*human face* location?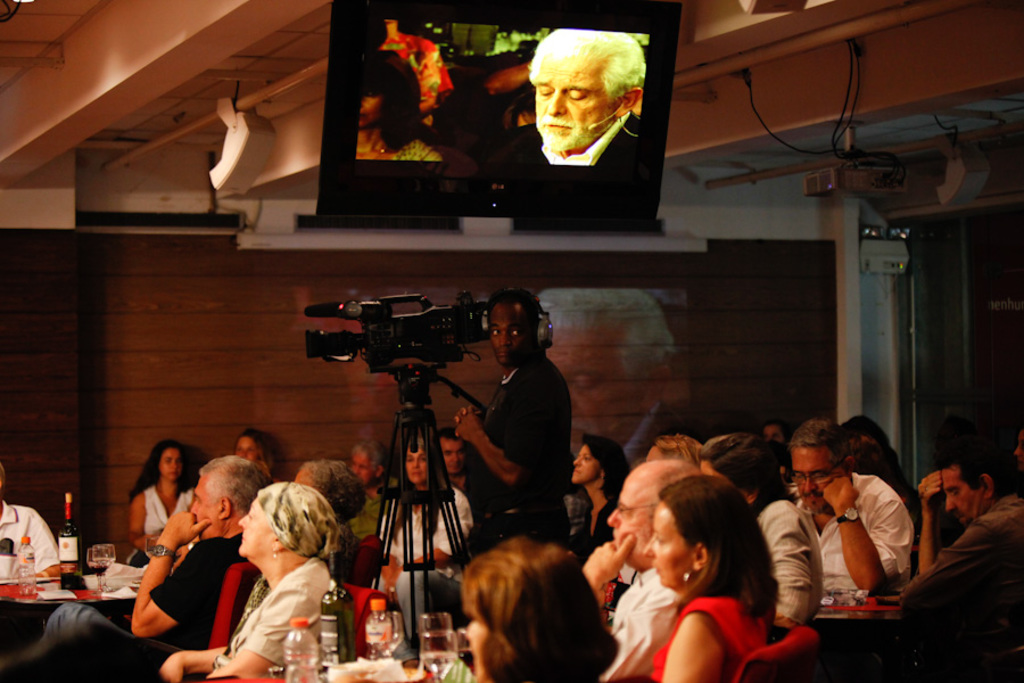
bbox(441, 438, 465, 471)
